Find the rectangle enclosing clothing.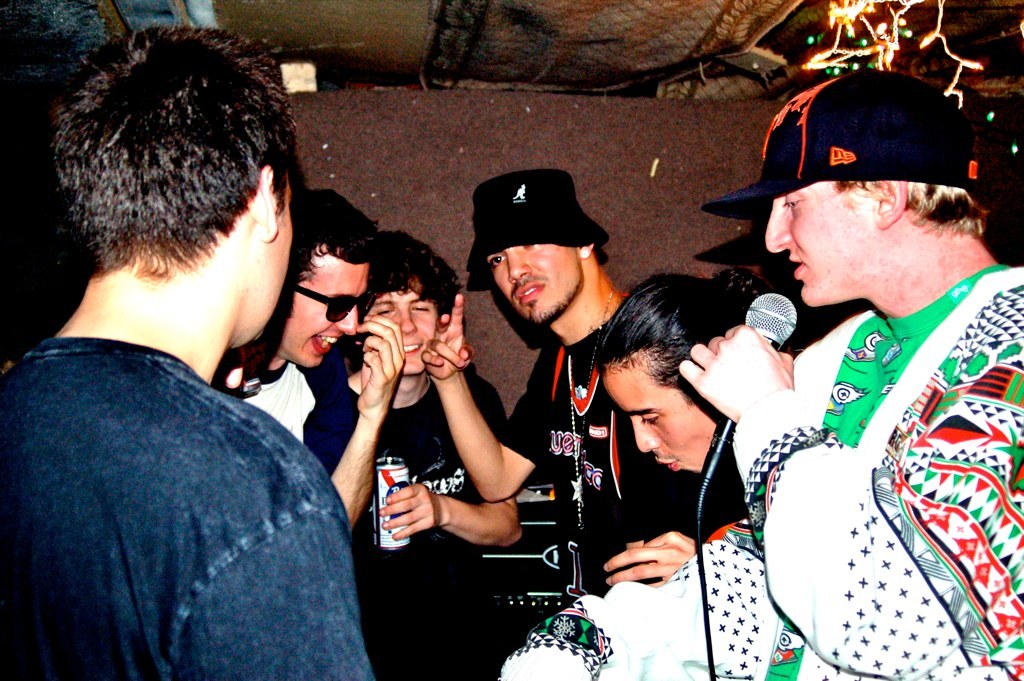
<region>1, 332, 380, 680</region>.
